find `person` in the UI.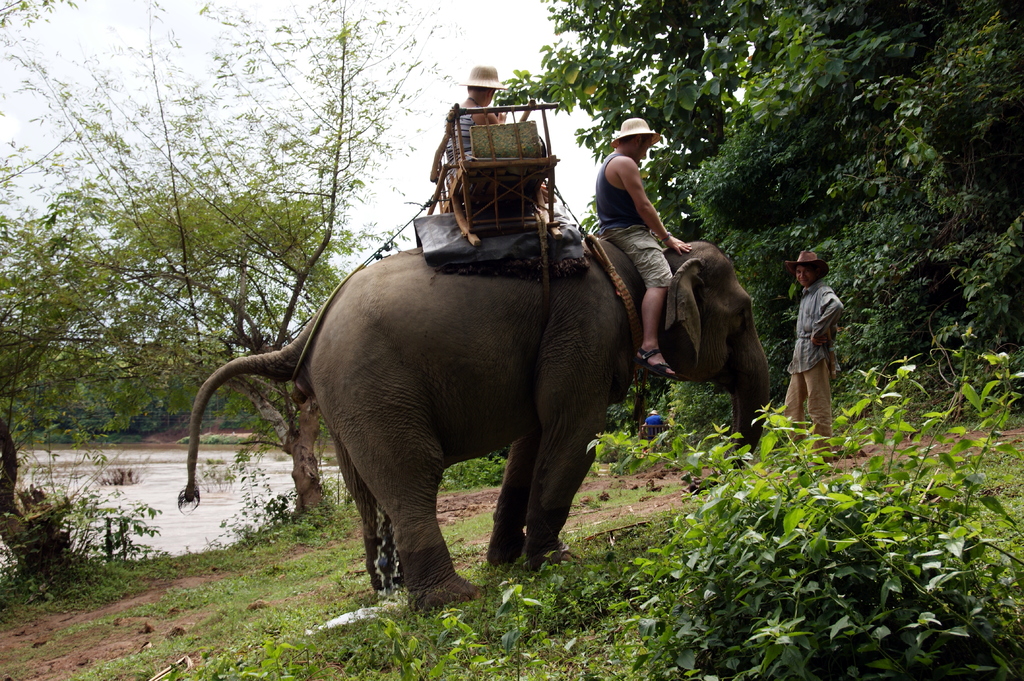
UI element at <region>595, 116, 692, 377</region>.
